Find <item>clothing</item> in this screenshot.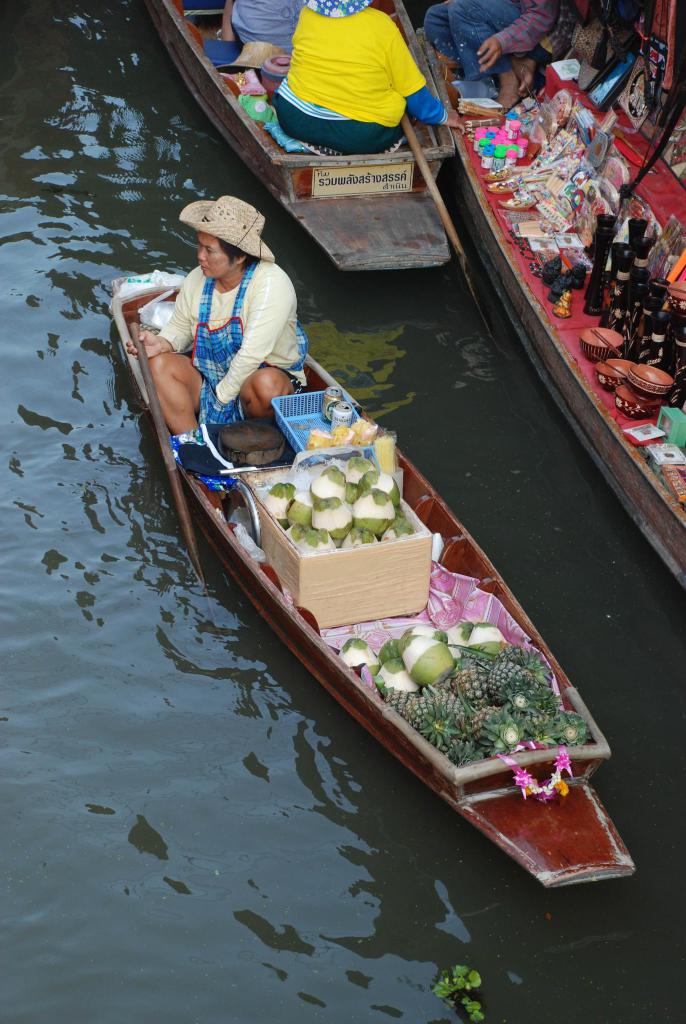
The bounding box for <item>clothing</item> is box=[236, 0, 297, 39].
